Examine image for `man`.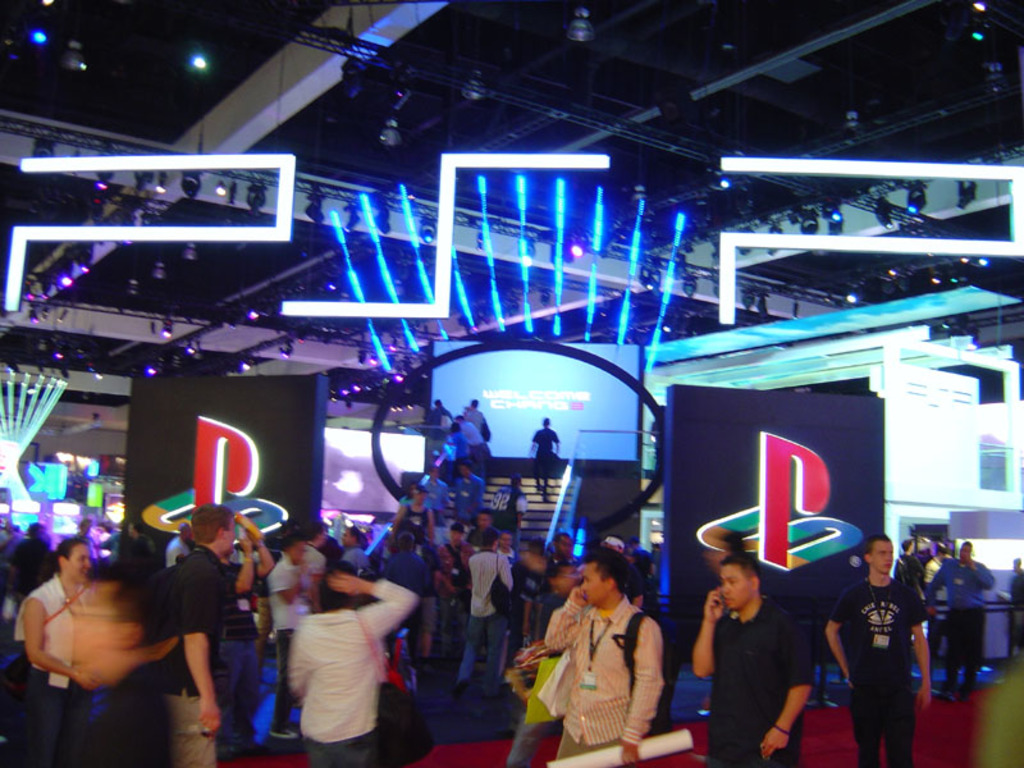
Examination result: detection(146, 499, 256, 767).
